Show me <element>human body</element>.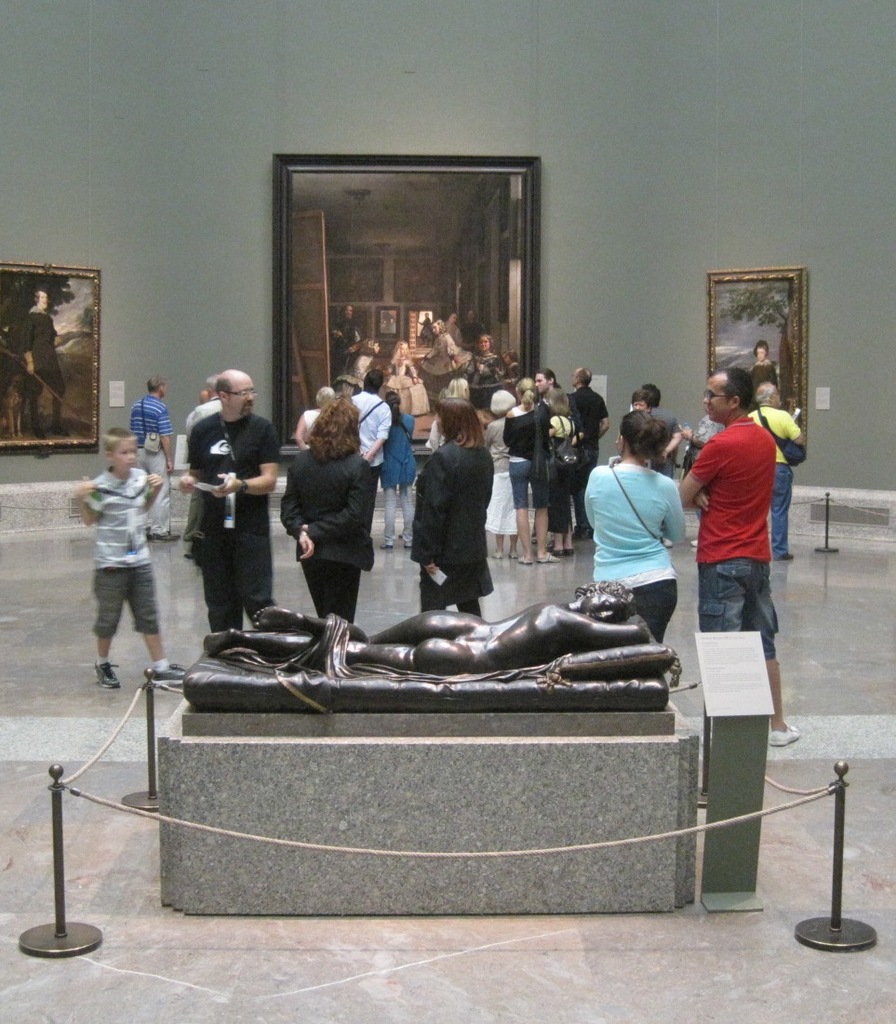
<element>human body</element> is here: <box>74,457,191,692</box>.
